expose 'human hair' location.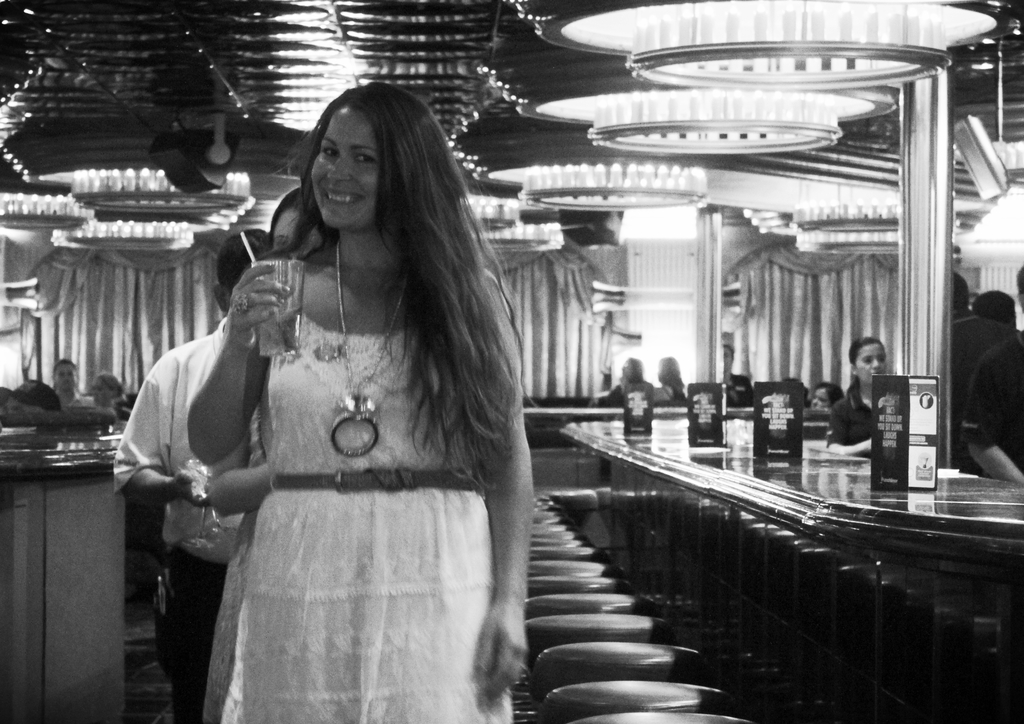
Exposed at 223 232 266 293.
